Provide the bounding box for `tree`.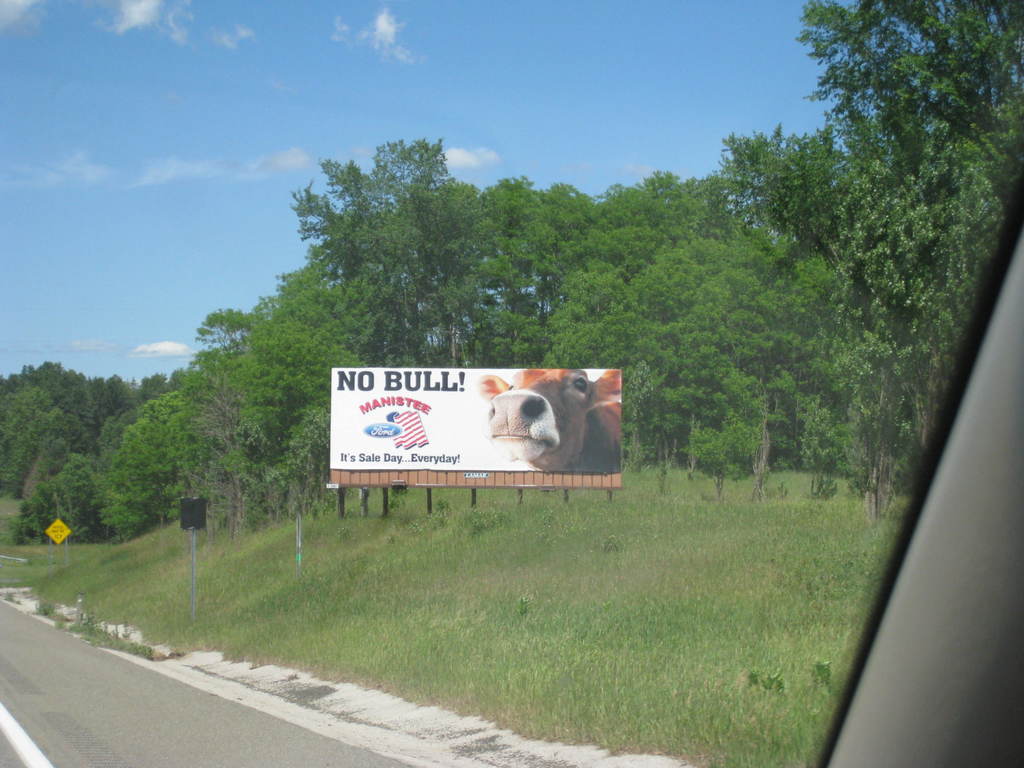
(x1=769, y1=271, x2=861, y2=498).
